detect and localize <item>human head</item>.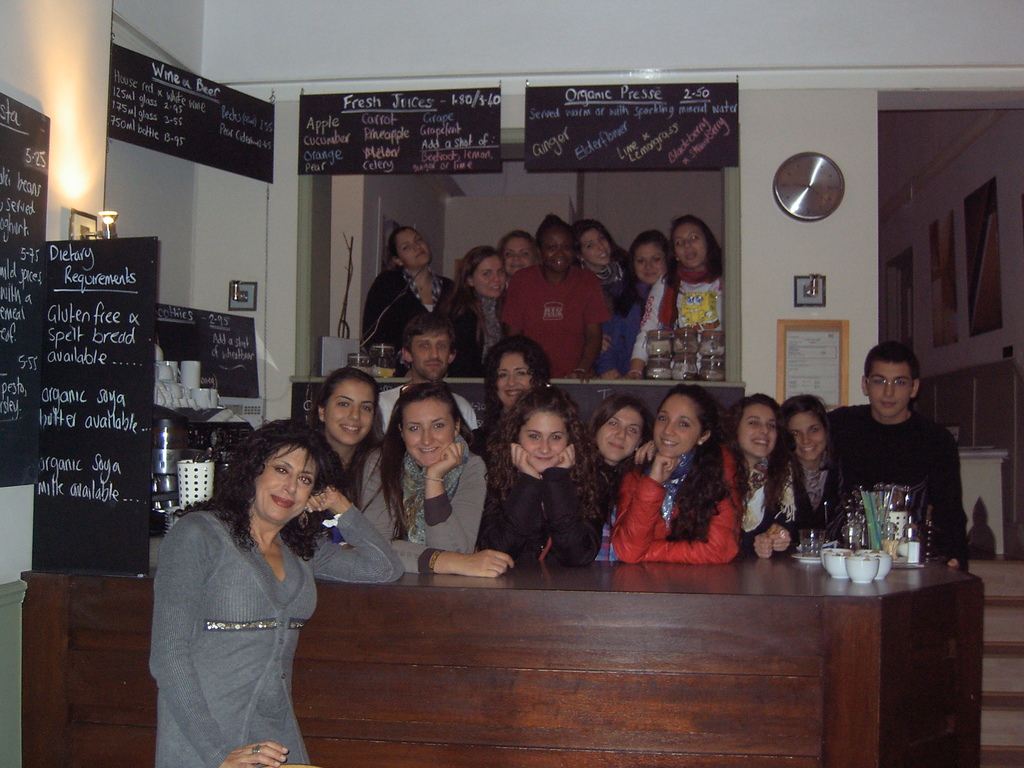
Localized at <bbox>456, 249, 509, 301</bbox>.
